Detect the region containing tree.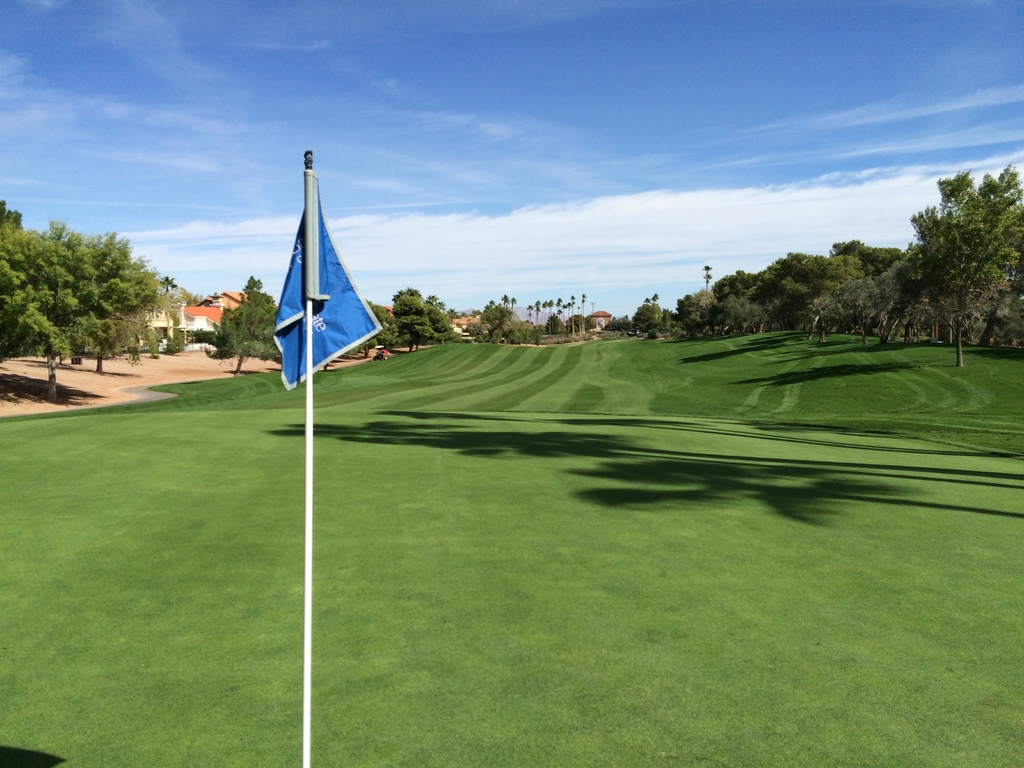
region(468, 307, 484, 315).
